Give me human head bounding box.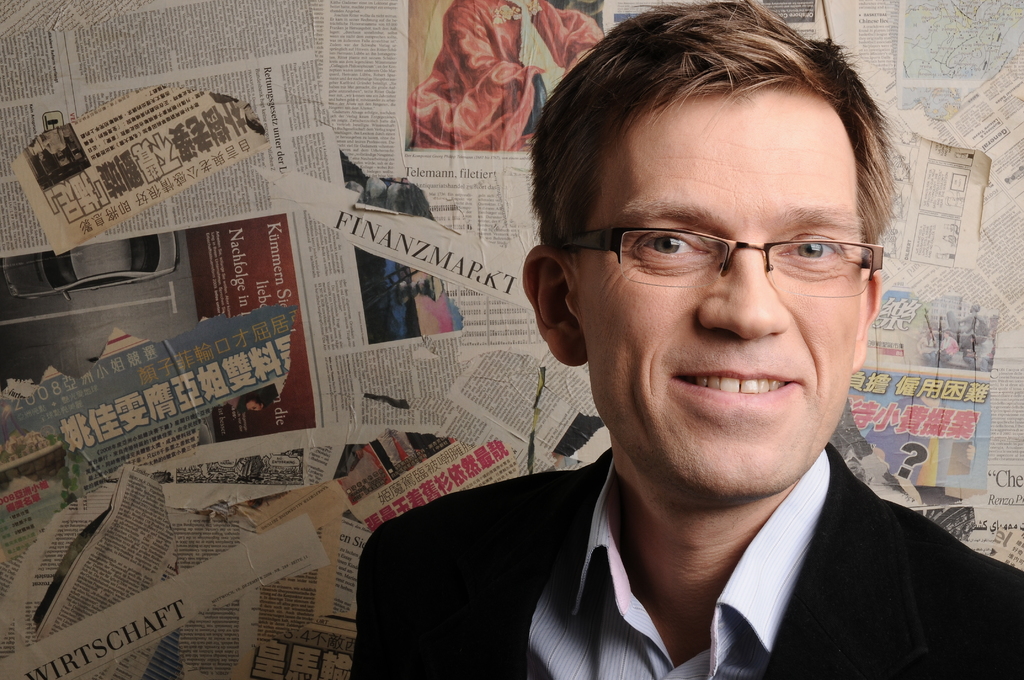
select_region(549, 35, 900, 417).
